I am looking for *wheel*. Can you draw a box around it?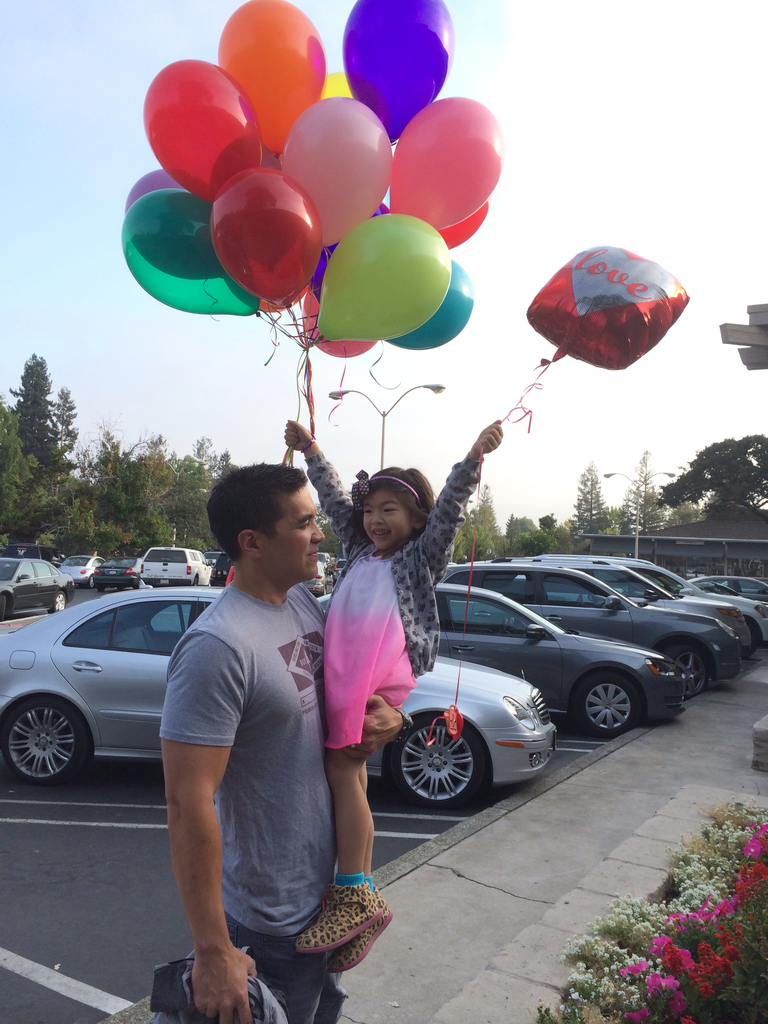
Sure, the bounding box is <box>48,590,62,609</box>.
